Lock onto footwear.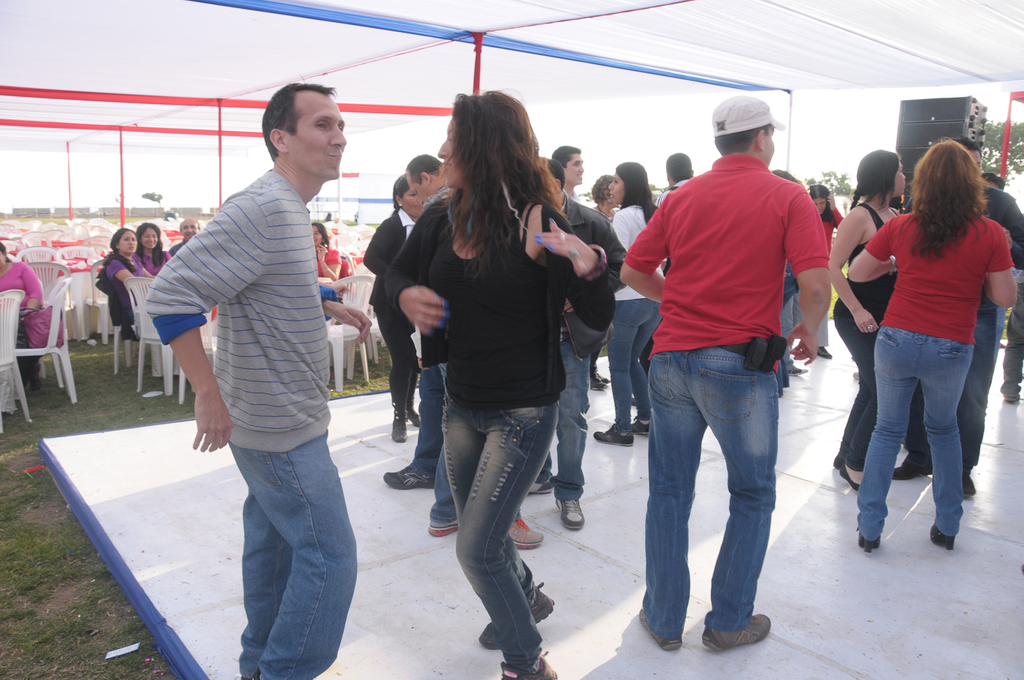
Locked: {"left": 508, "top": 512, "right": 550, "bottom": 553}.
